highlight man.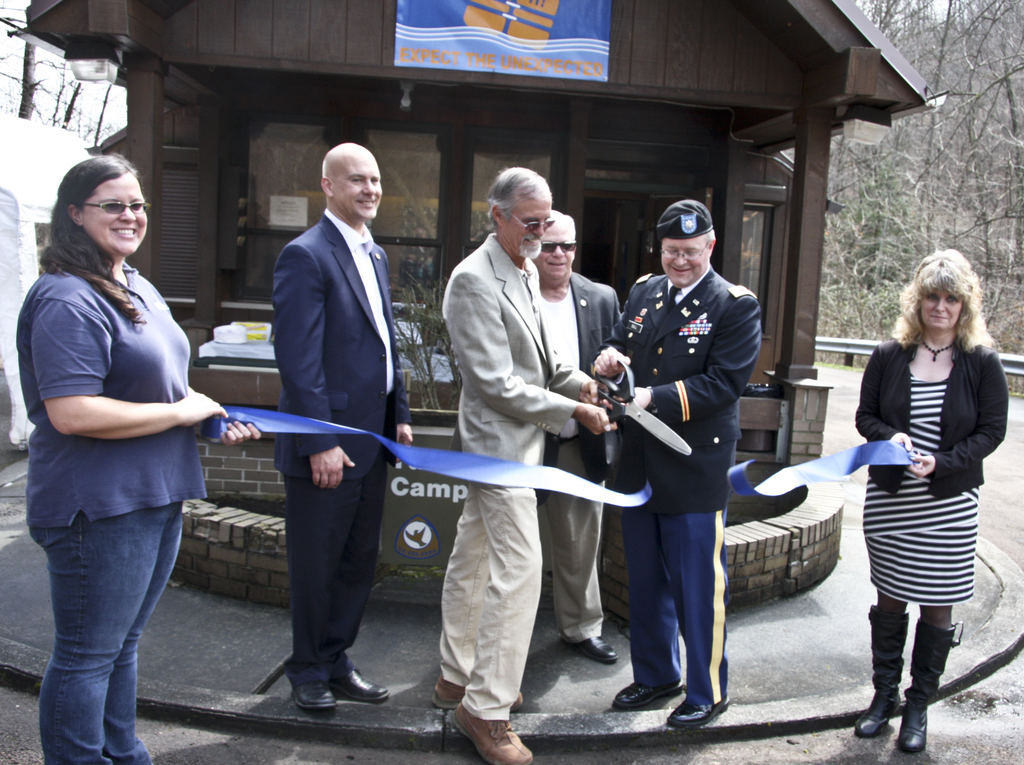
Highlighted region: BBox(532, 204, 622, 663).
